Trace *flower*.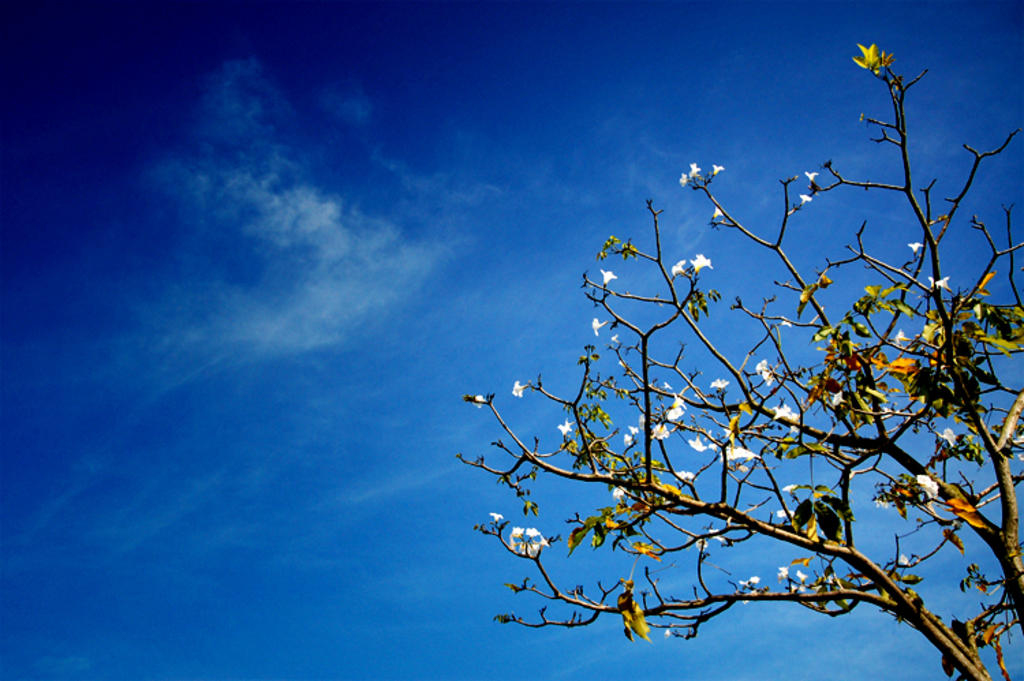
Traced to region(739, 575, 760, 599).
